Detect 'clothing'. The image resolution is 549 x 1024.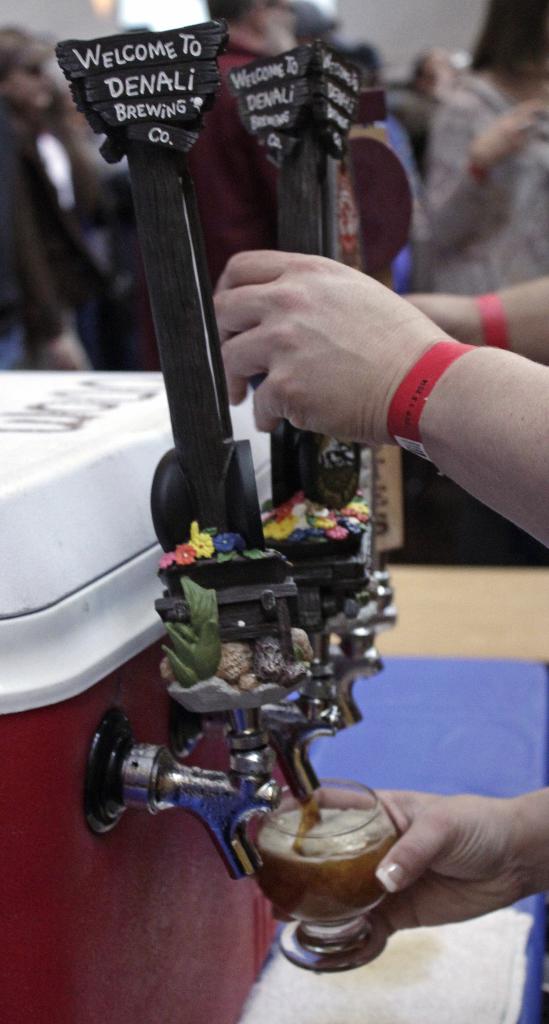
x1=131, y1=43, x2=414, y2=382.
